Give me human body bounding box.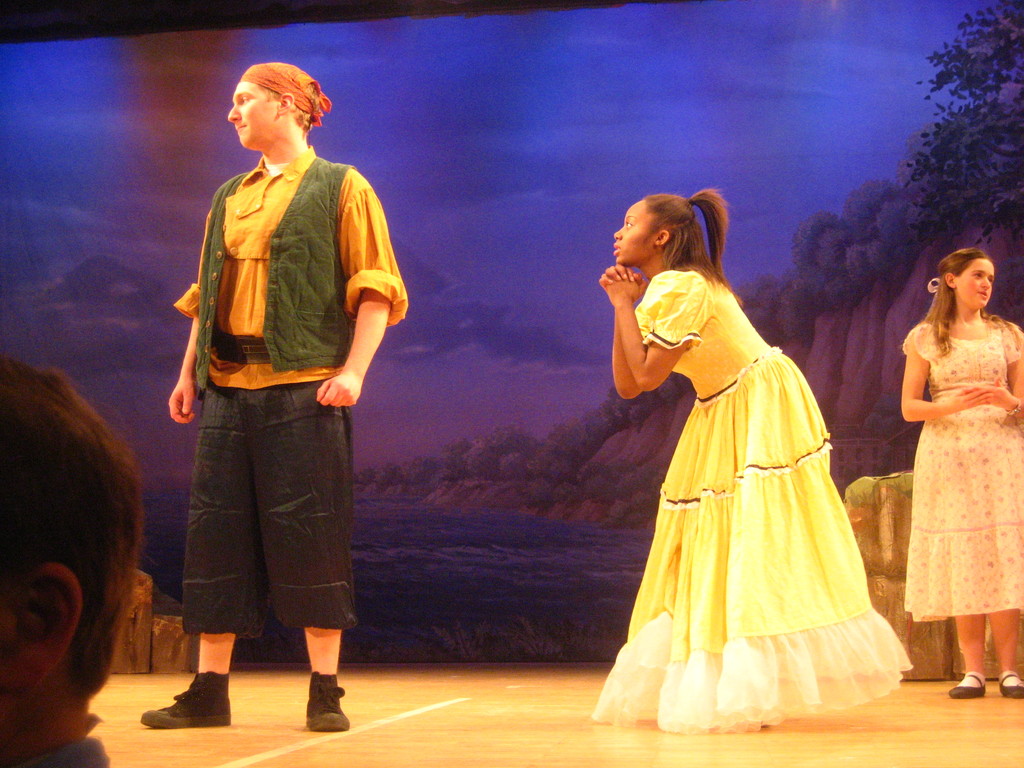
592, 264, 916, 743.
